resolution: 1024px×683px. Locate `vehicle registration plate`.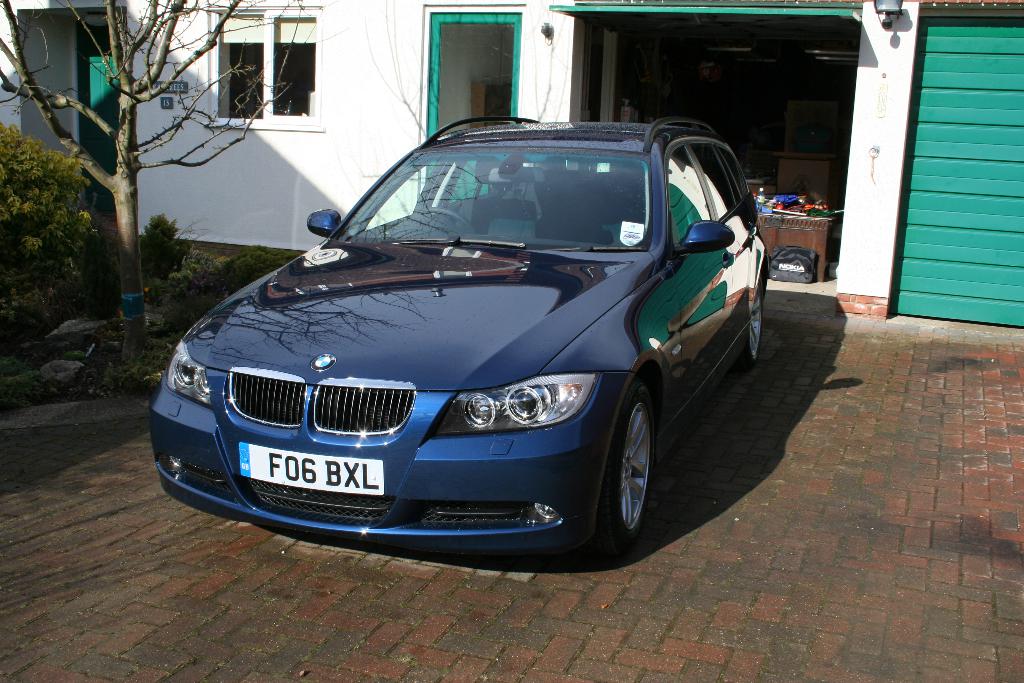
bbox(237, 441, 384, 494).
